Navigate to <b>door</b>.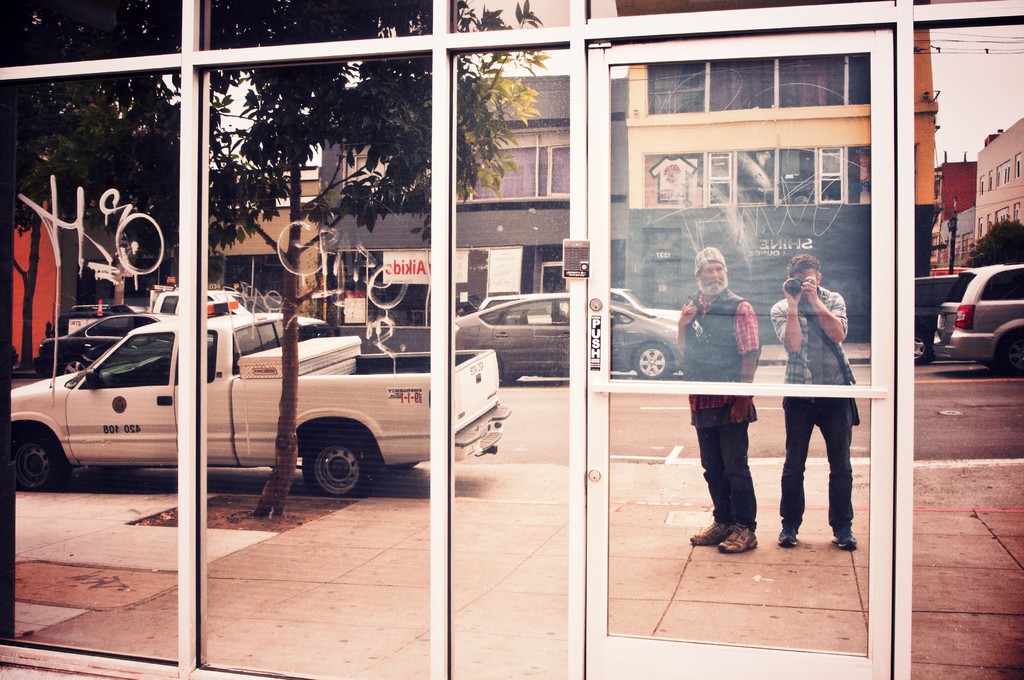
Navigation target: 594/36/918/530.
